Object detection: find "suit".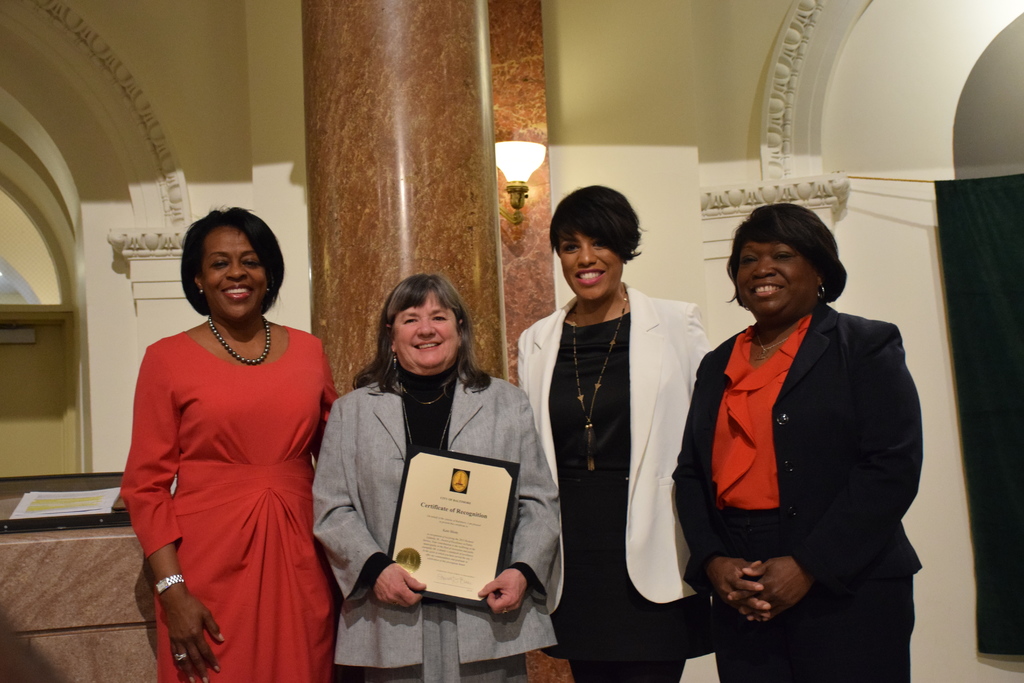
<box>674,245,932,657</box>.
